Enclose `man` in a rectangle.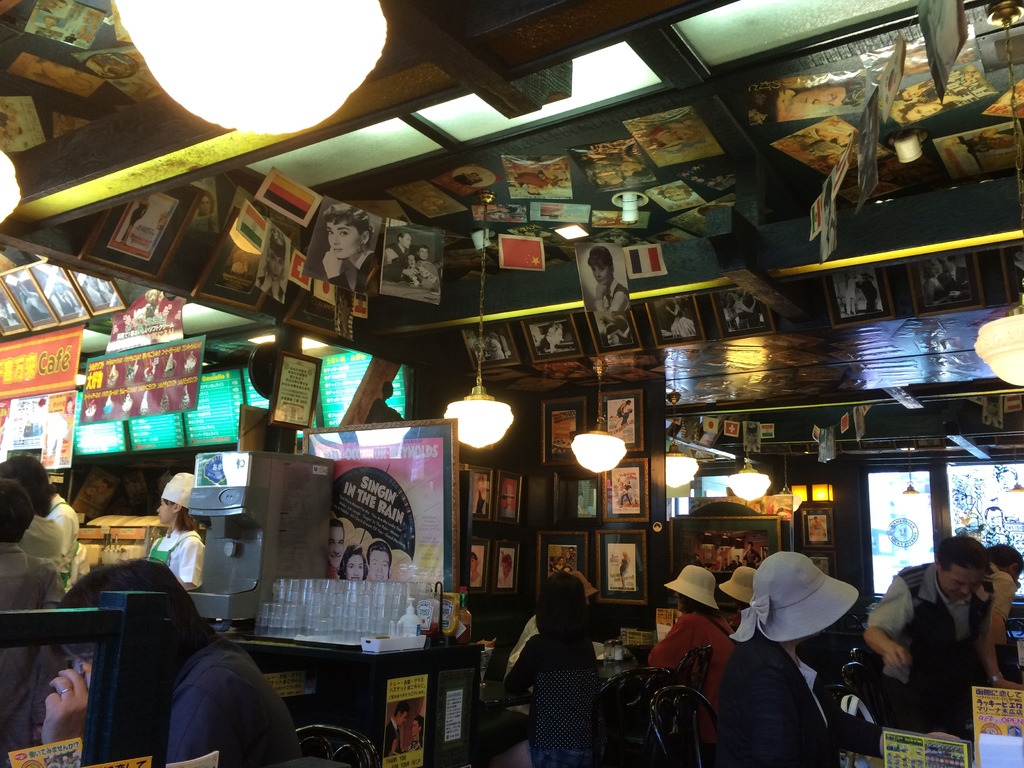
[x1=365, y1=541, x2=392, y2=579].
